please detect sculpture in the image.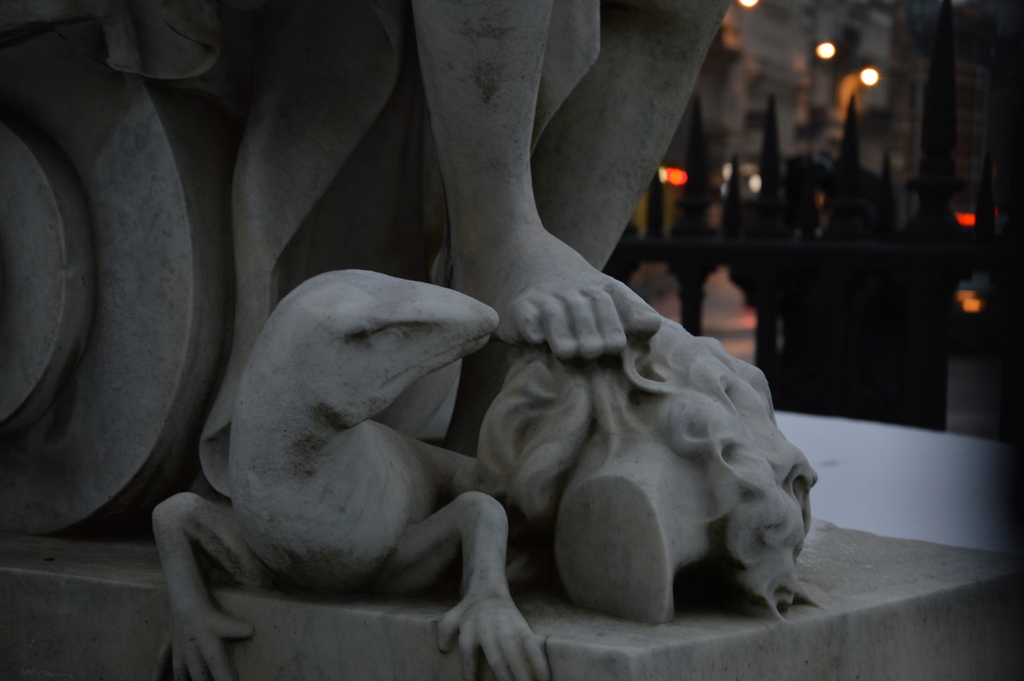
locate(1, 0, 826, 637).
